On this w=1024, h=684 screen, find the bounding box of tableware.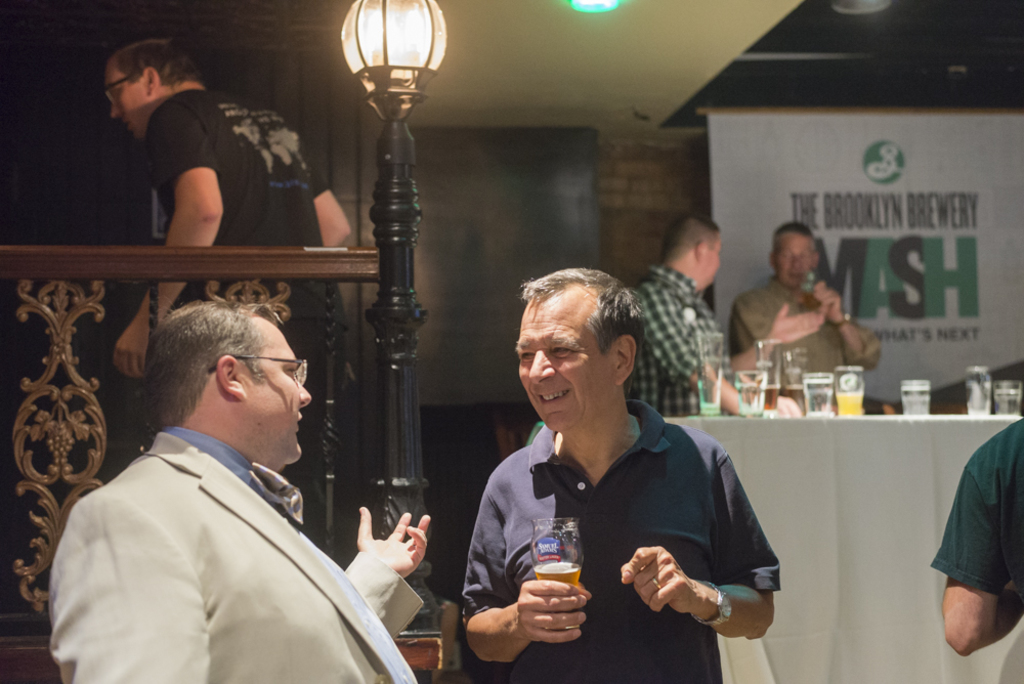
Bounding box: [692, 326, 727, 408].
